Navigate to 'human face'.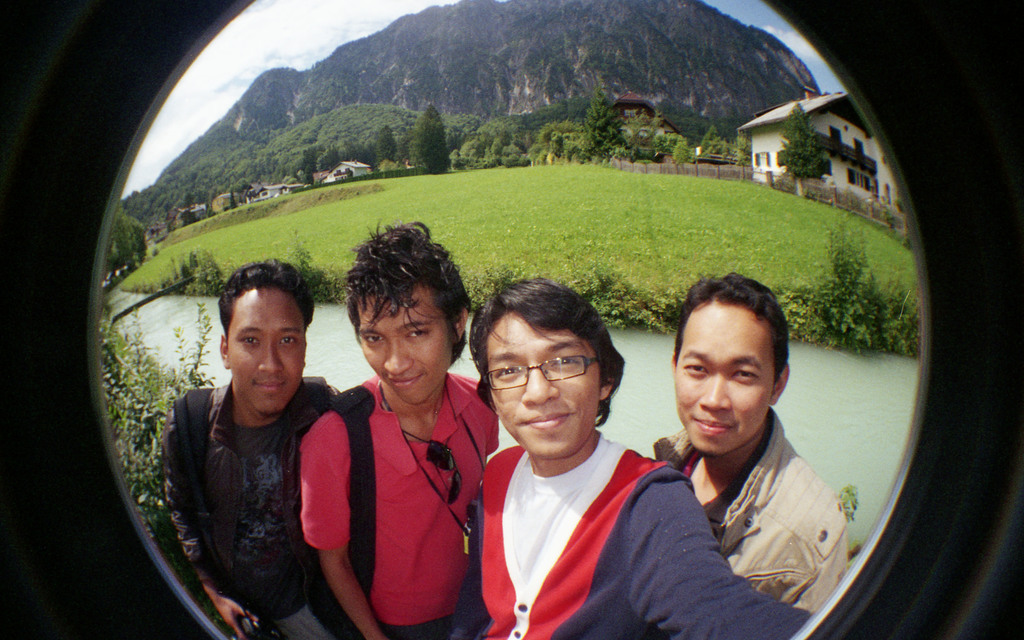
Navigation target: 488/318/602/458.
